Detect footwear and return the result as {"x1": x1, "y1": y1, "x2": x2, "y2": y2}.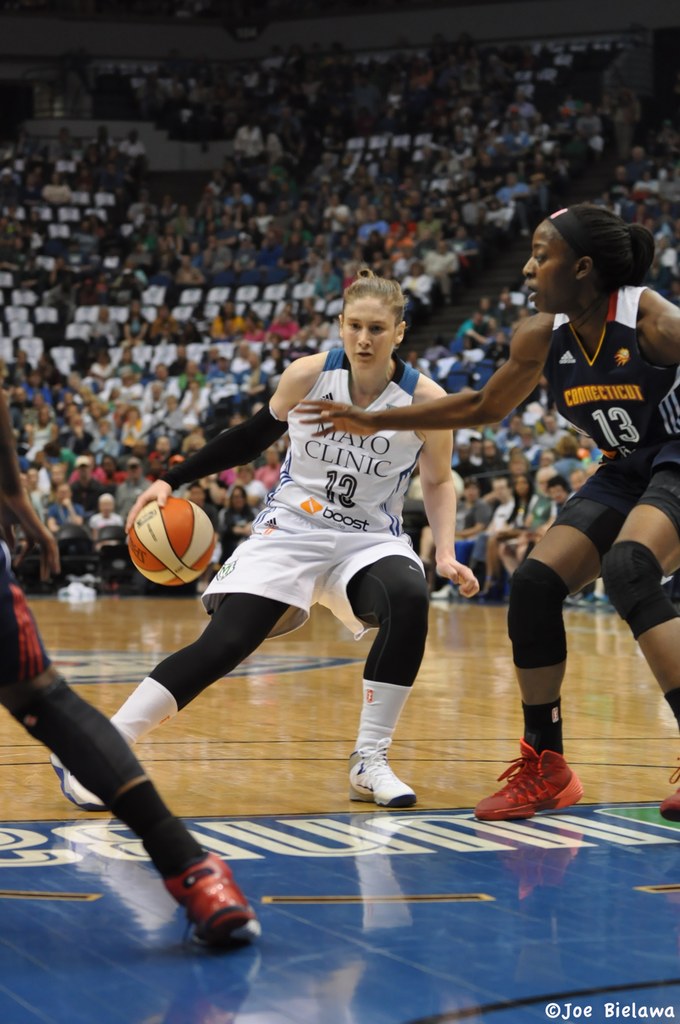
{"x1": 163, "y1": 853, "x2": 261, "y2": 951}.
